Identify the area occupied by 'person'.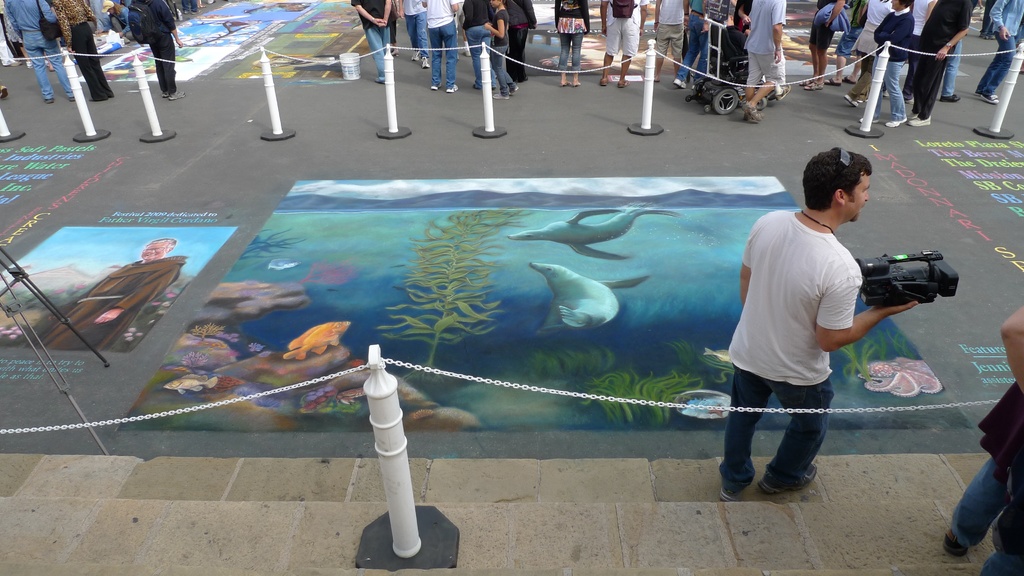
Area: bbox(742, 134, 895, 513).
